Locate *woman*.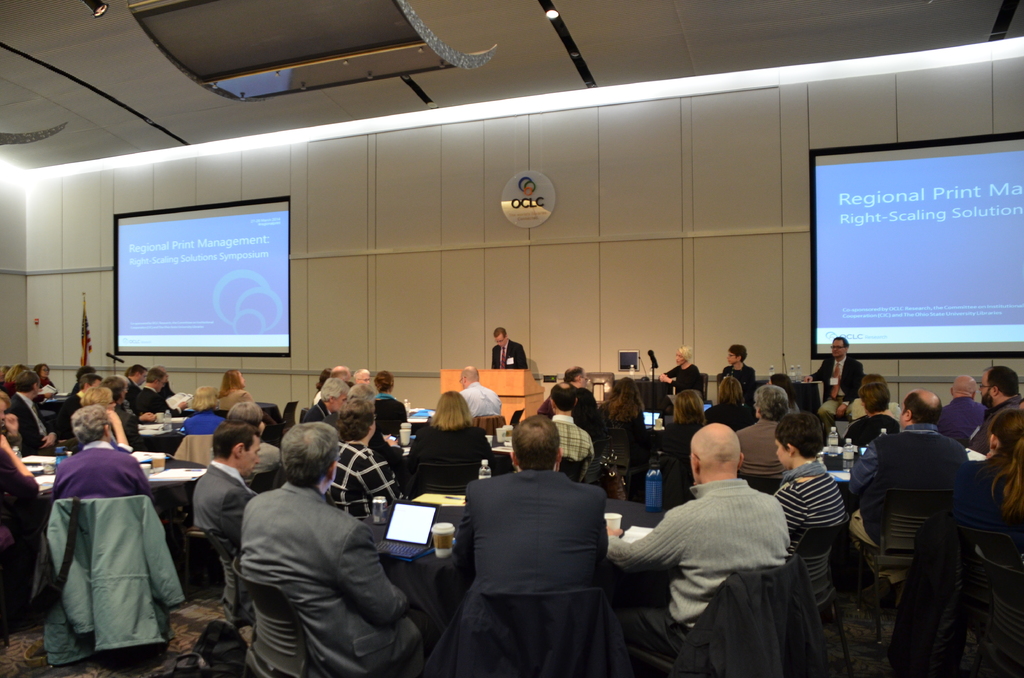
Bounding box: (x1=838, y1=371, x2=901, y2=430).
